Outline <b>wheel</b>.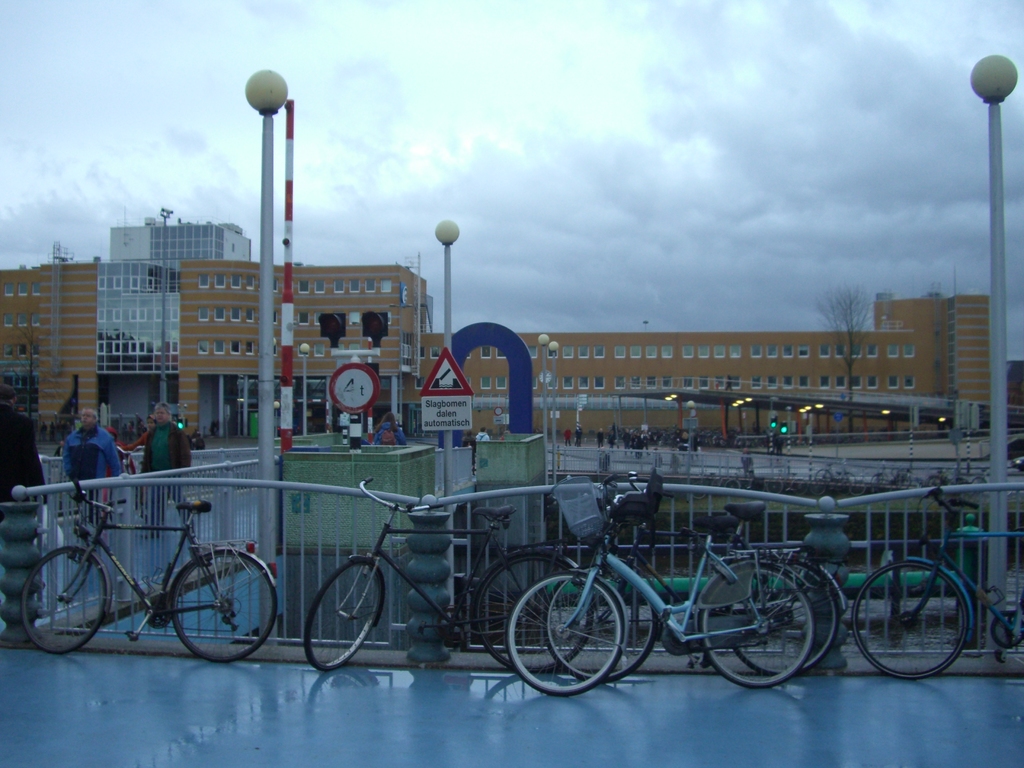
Outline: l=764, t=480, r=783, b=491.
